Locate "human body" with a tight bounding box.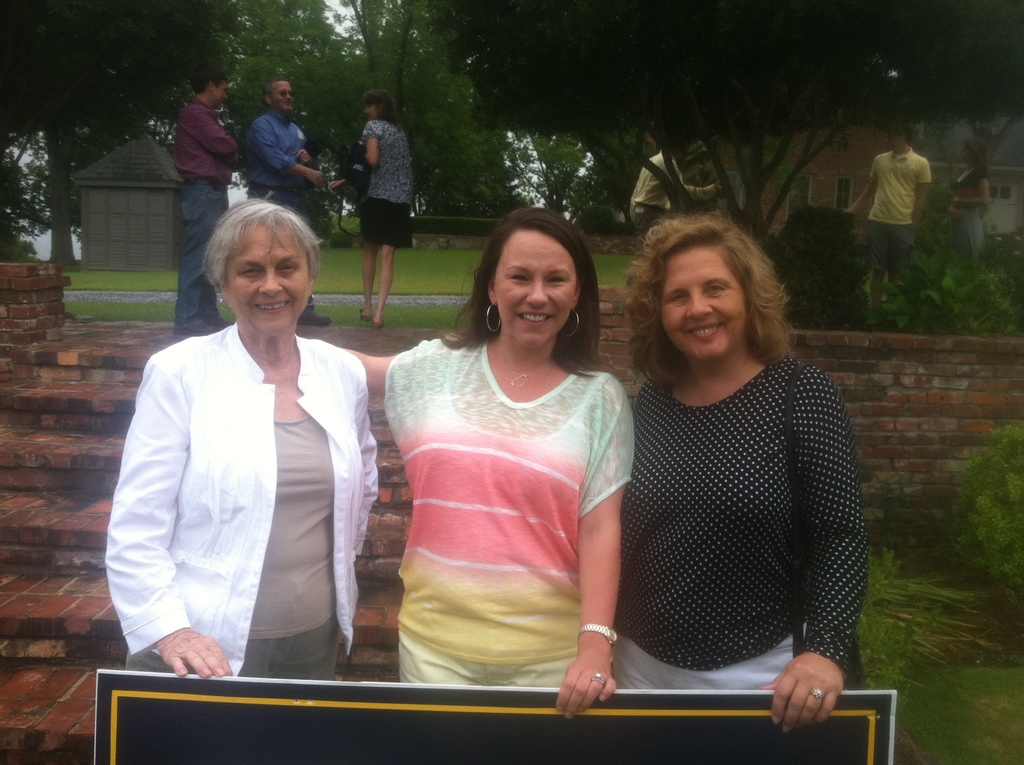
bbox(336, 340, 630, 688).
